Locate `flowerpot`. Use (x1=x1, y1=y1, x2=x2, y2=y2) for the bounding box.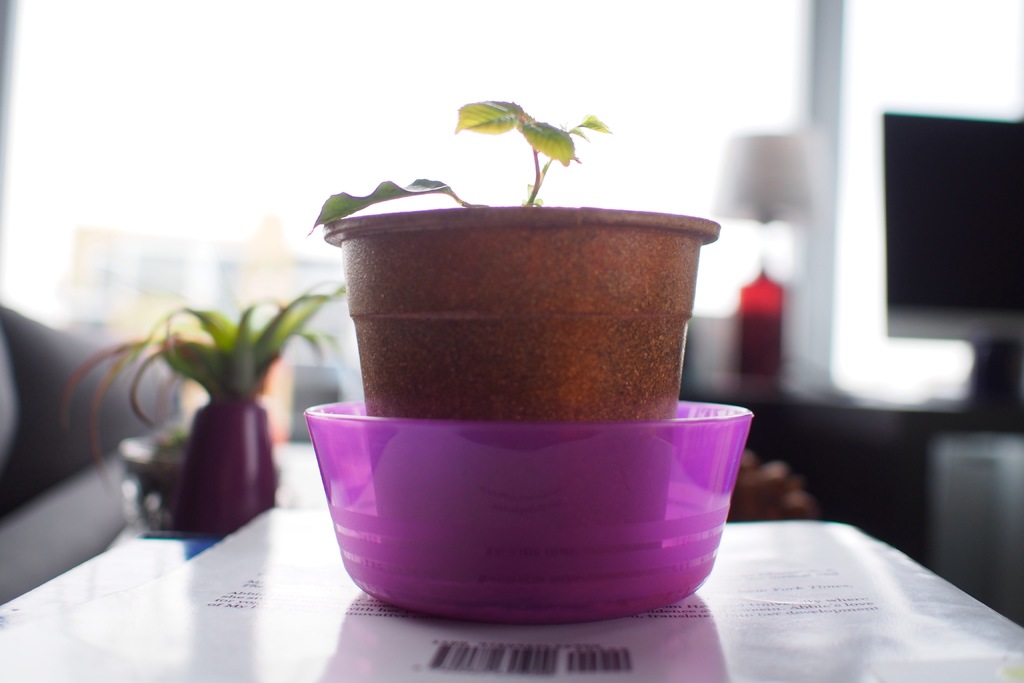
(x1=316, y1=208, x2=717, y2=606).
